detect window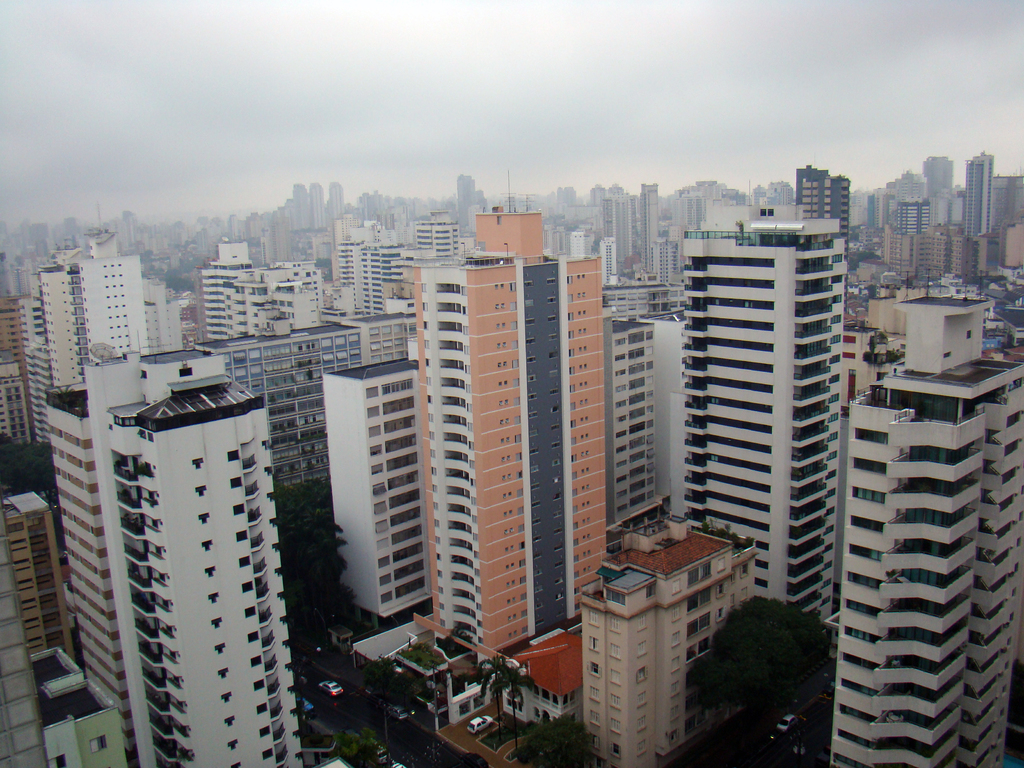
716,583,726,595
